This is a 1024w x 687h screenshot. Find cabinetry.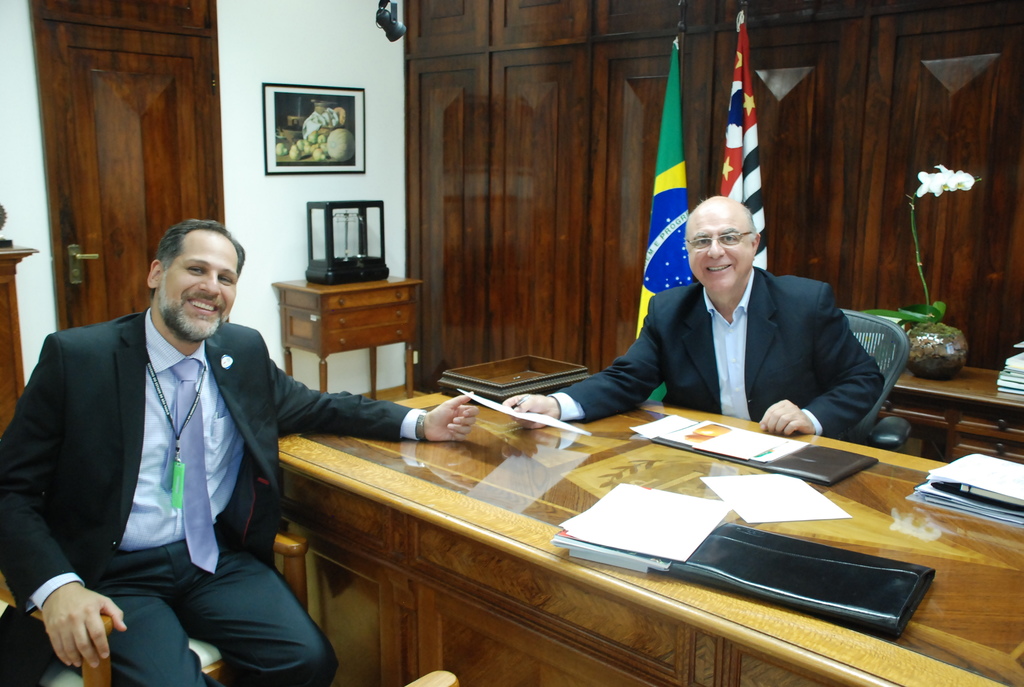
Bounding box: 596, 0, 715, 39.
